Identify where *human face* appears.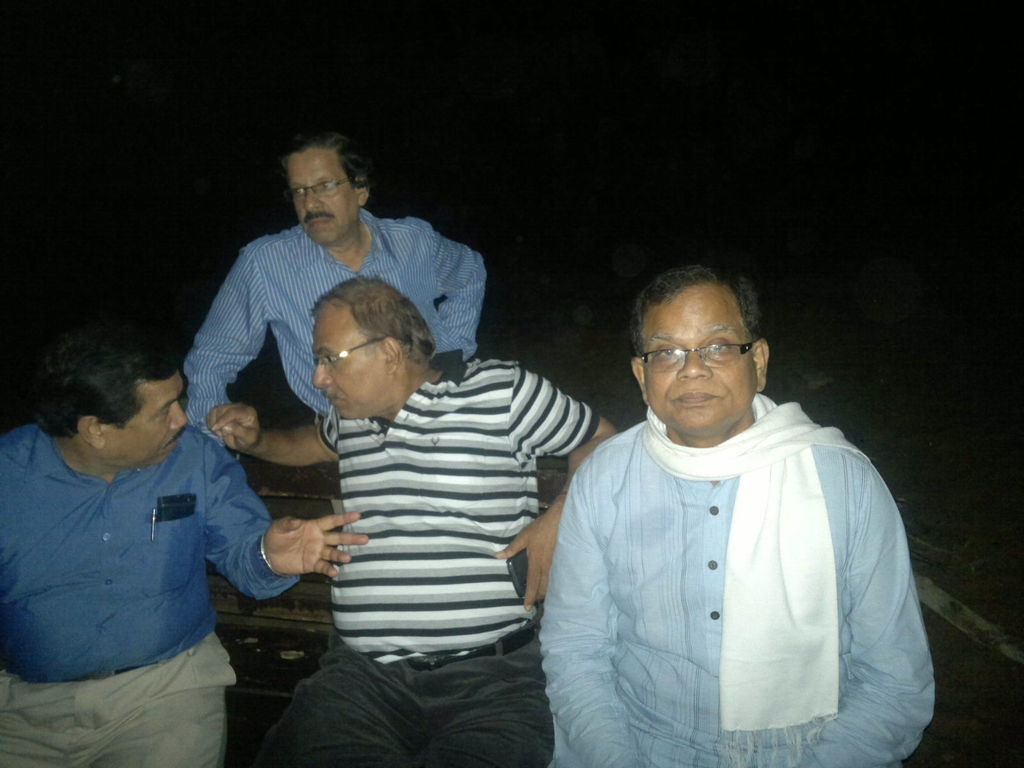
Appears at (100, 374, 189, 468).
